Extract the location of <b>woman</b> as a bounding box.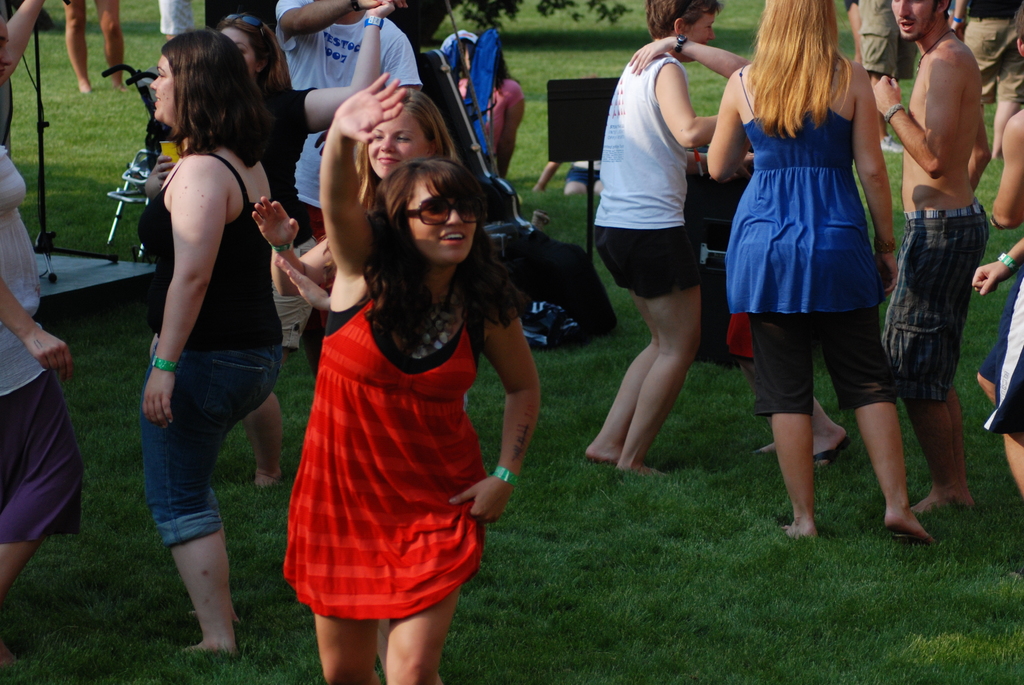
bbox=[581, 0, 746, 489].
